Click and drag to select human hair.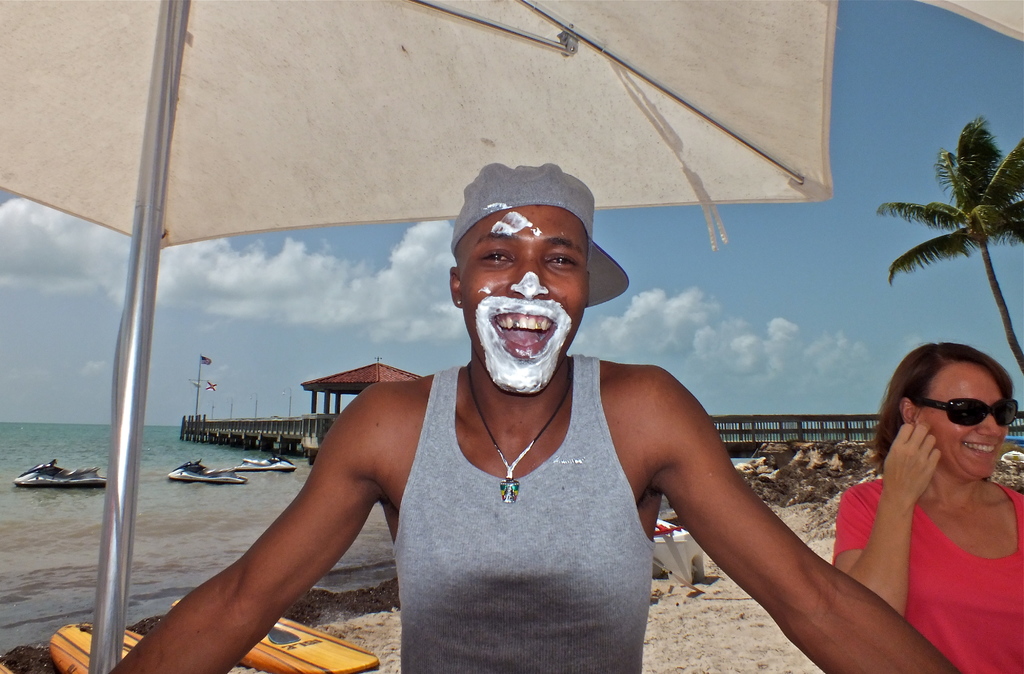
Selection: 886, 334, 1017, 529.
